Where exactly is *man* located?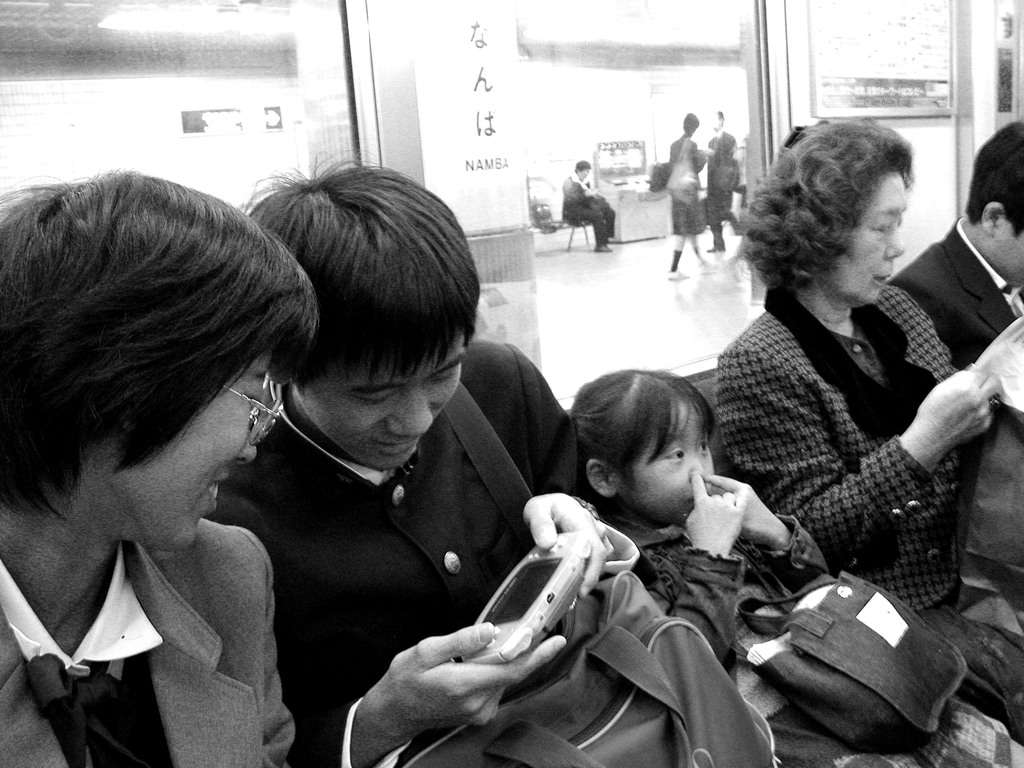
Its bounding box is {"x1": 705, "y1": 111, "x2": 743, "y2": 253}.
